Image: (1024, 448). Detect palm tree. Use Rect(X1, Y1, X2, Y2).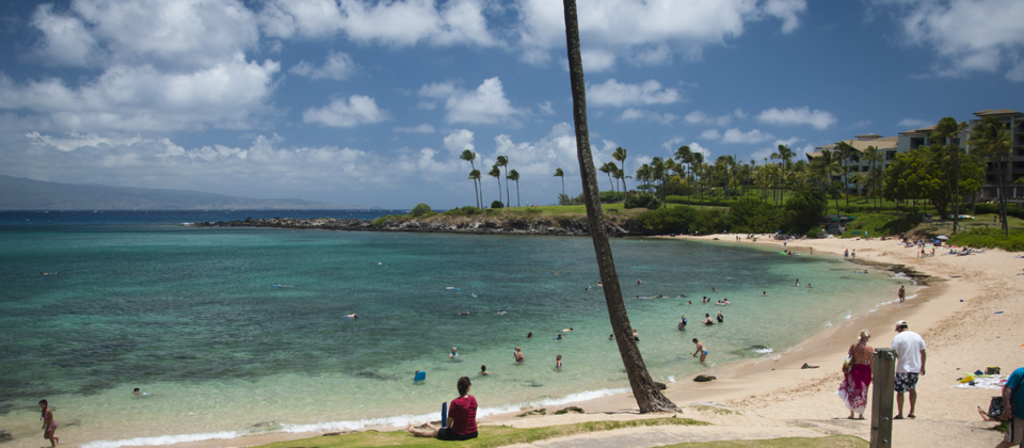
Rect(649, 156, 691, 193).
